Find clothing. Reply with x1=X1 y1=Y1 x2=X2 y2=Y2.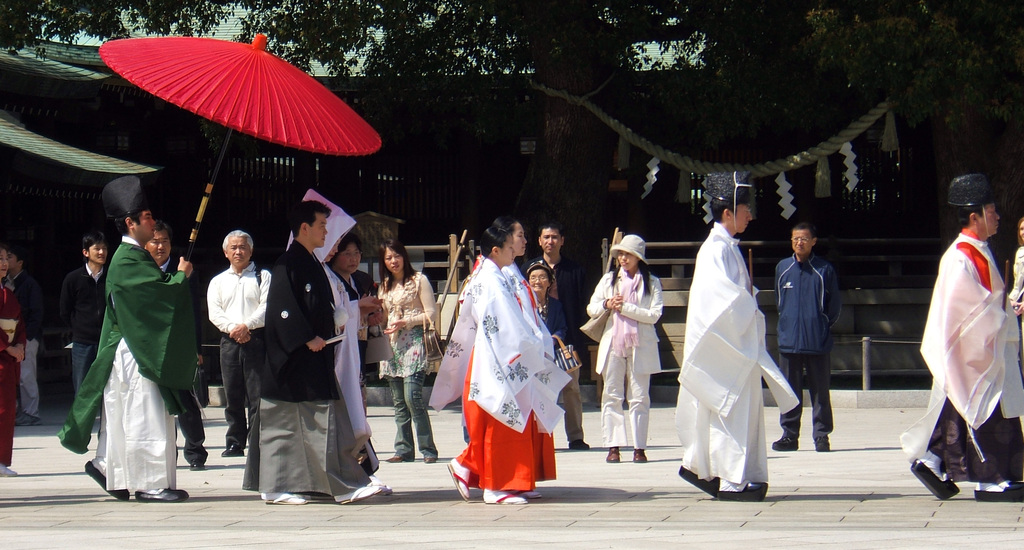
x1=520 y1=253 x2=595 y2=438.
